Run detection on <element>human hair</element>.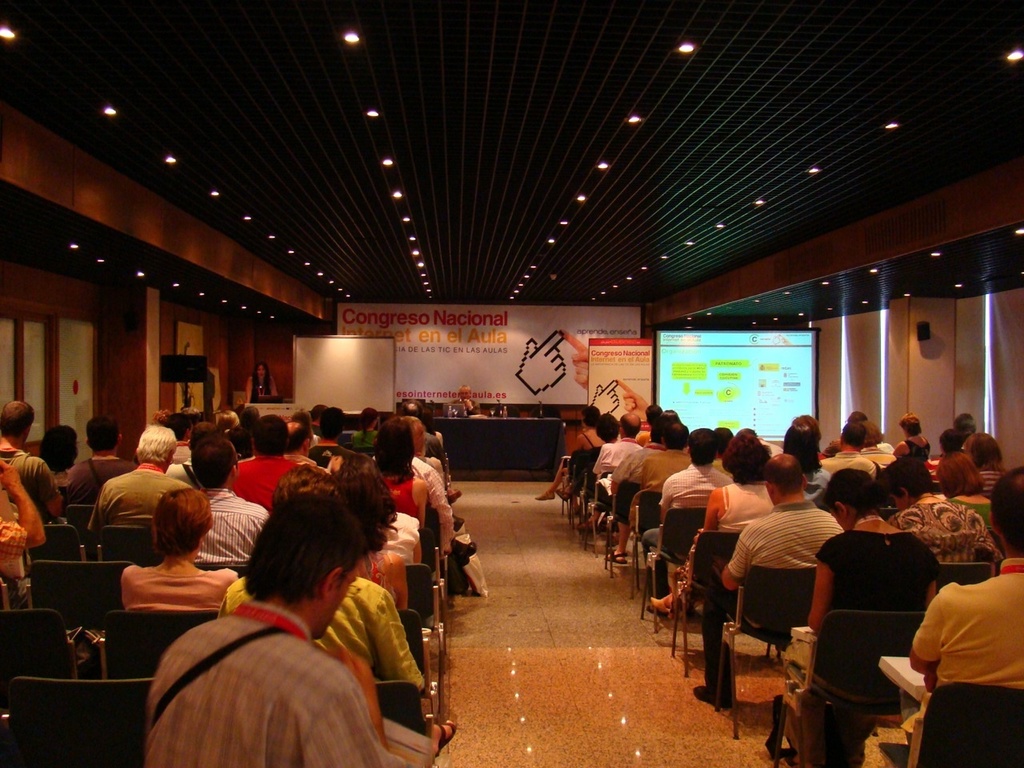
Result: box=[214, 409, 238, 437].
